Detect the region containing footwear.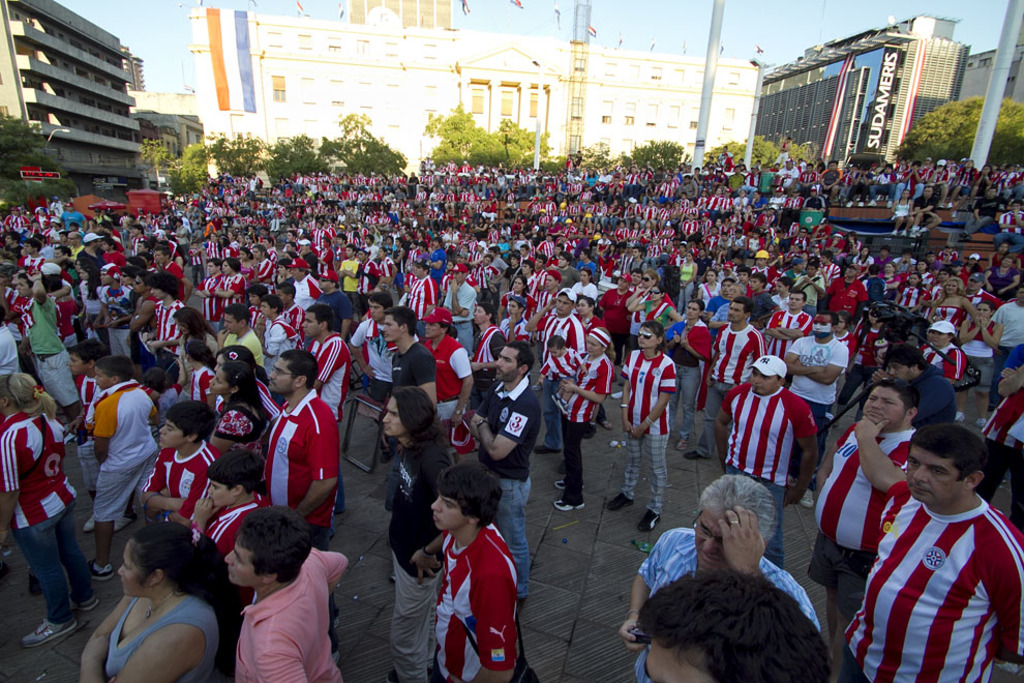
bbox=[610, 392, 623, 400].
